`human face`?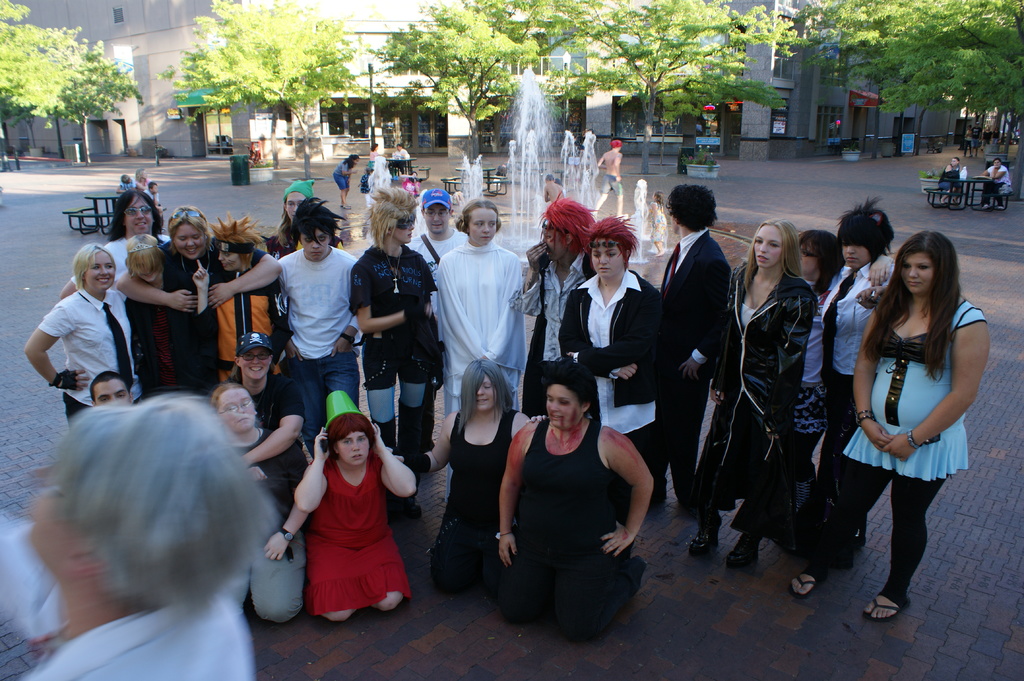
<bbox>123, 191, 154, 233</bbox>
